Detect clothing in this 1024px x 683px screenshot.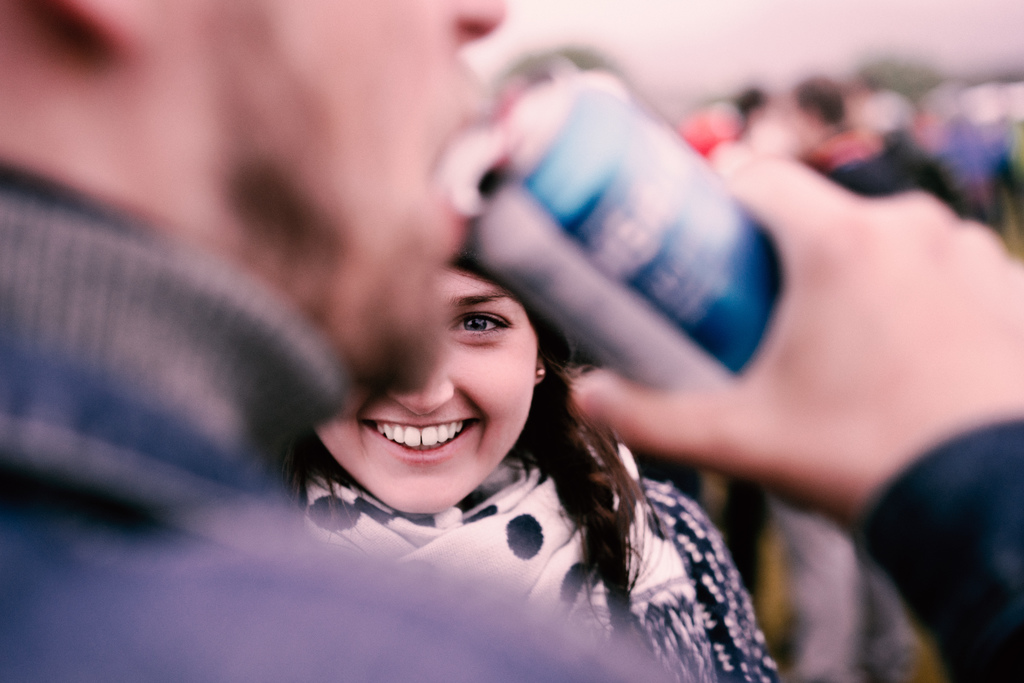
Detection: (left=0, top=157, right=1023, bottom=682).
